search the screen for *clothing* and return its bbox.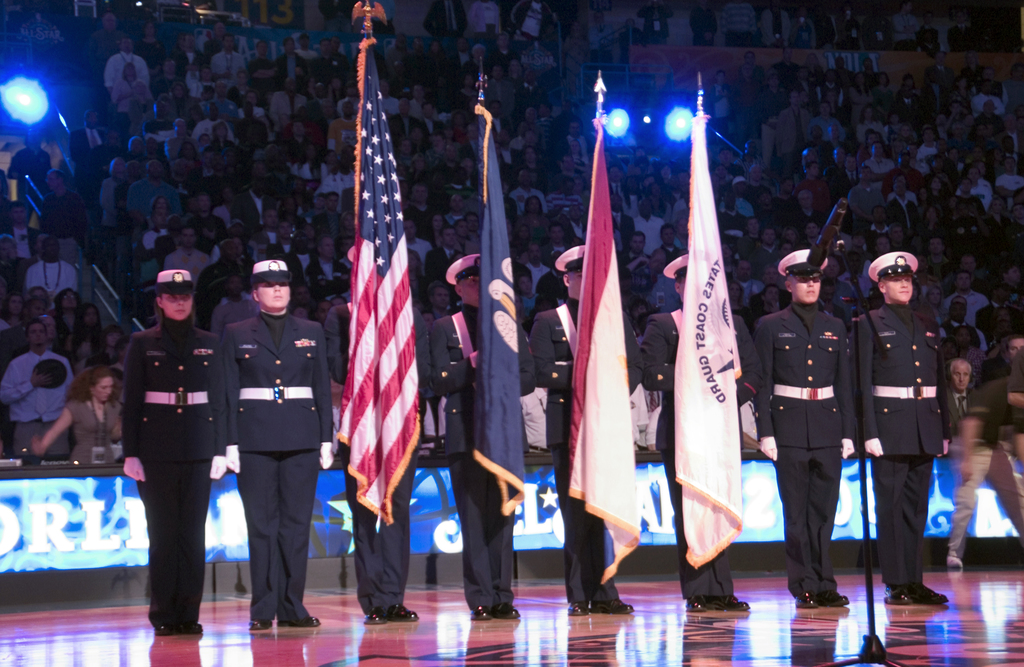
Found: bbox(396, 196, 438, 253).
